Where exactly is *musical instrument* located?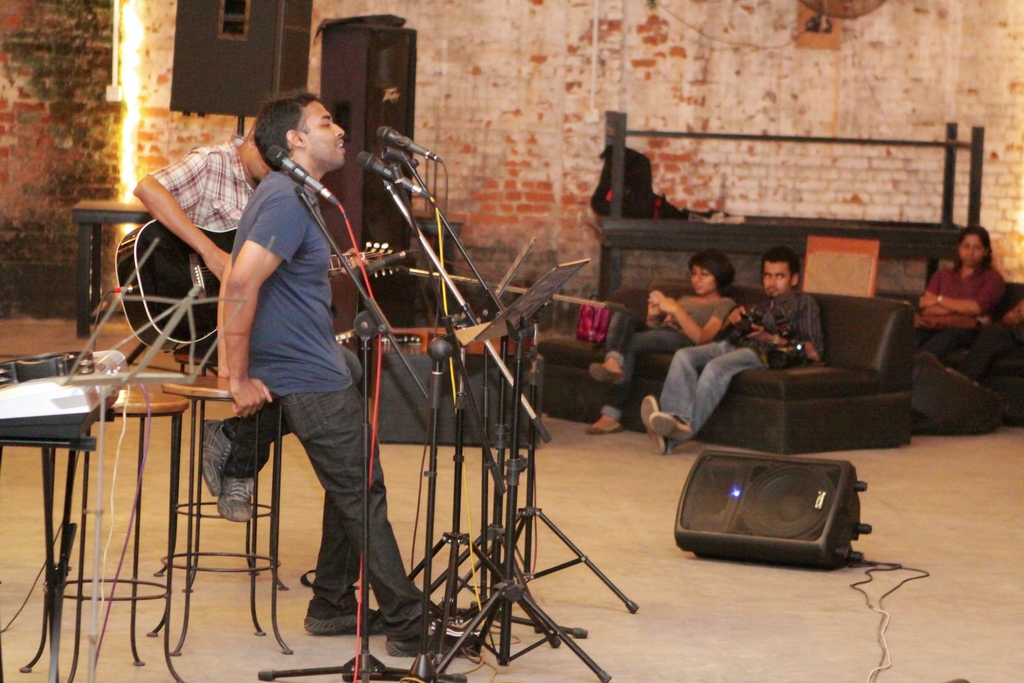
Its bounding box is rect(111, 213, 417, 358).
